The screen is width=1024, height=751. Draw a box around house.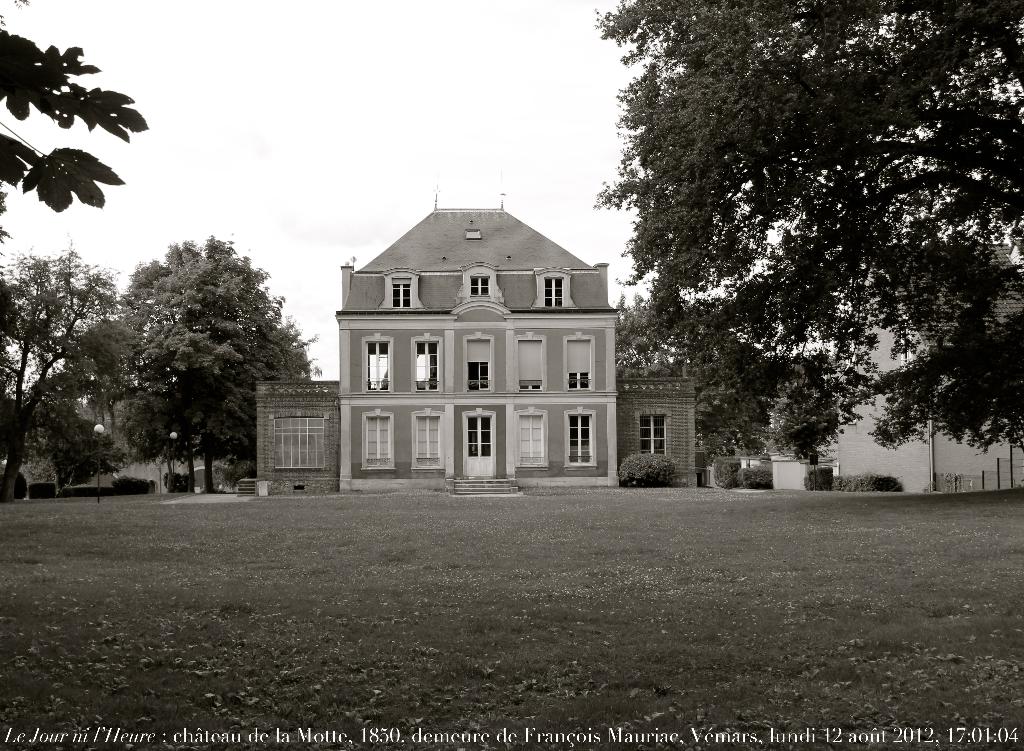
detection(297, 189, 678, 474).
